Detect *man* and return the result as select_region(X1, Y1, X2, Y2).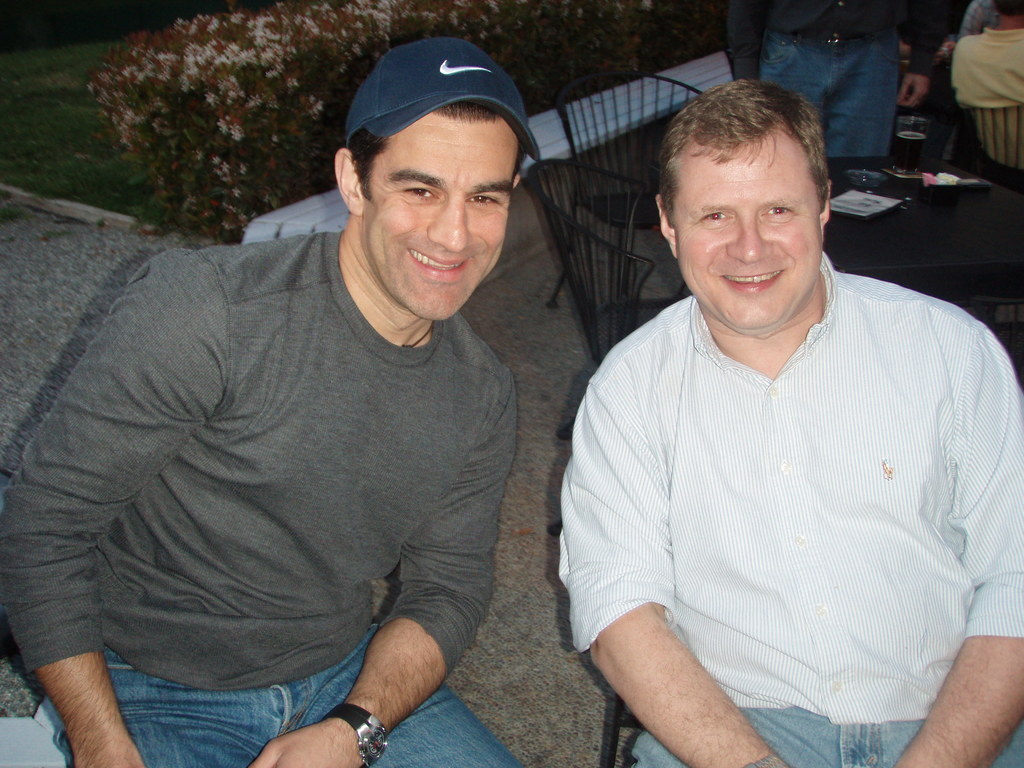
select_region(559, 77, 1023, 767).
